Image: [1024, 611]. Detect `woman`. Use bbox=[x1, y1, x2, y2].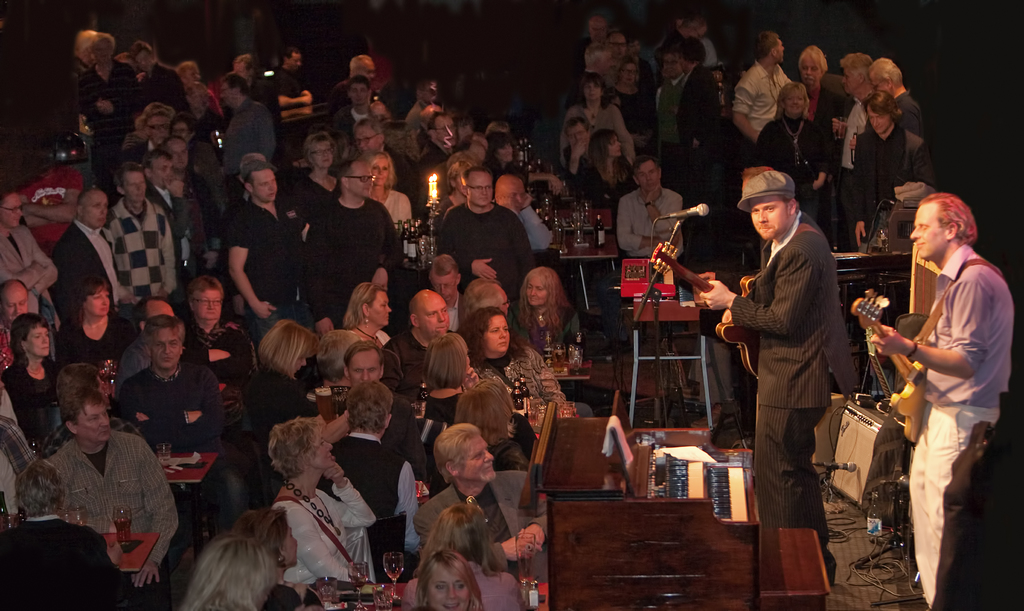
bbox=[563, 75, 625, 156].
